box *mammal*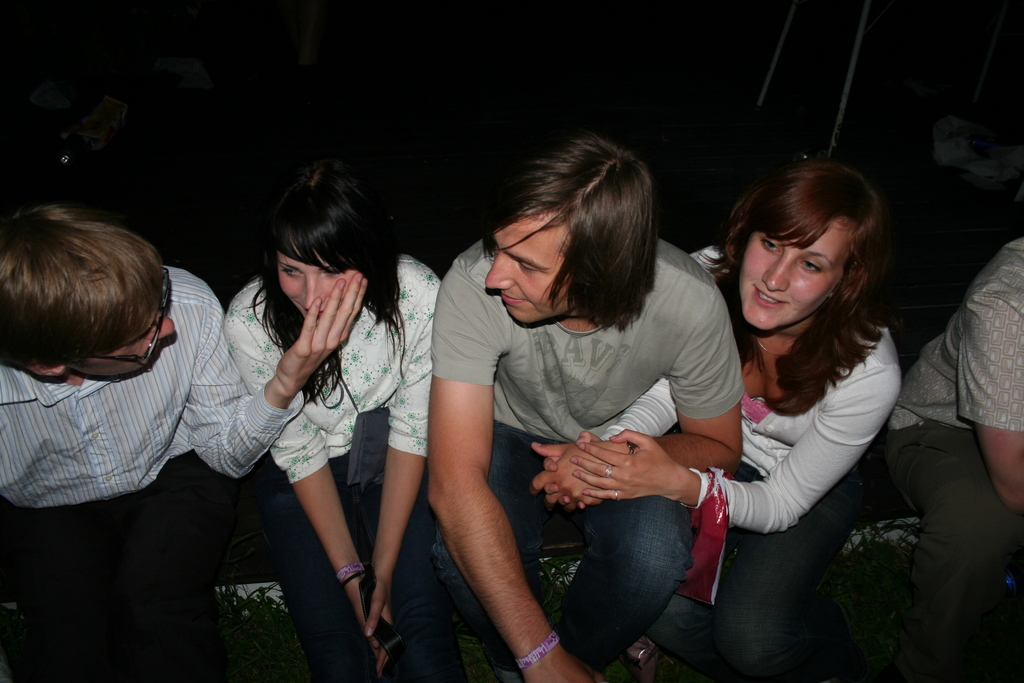
bbox=(426, 134, 747, 682)
